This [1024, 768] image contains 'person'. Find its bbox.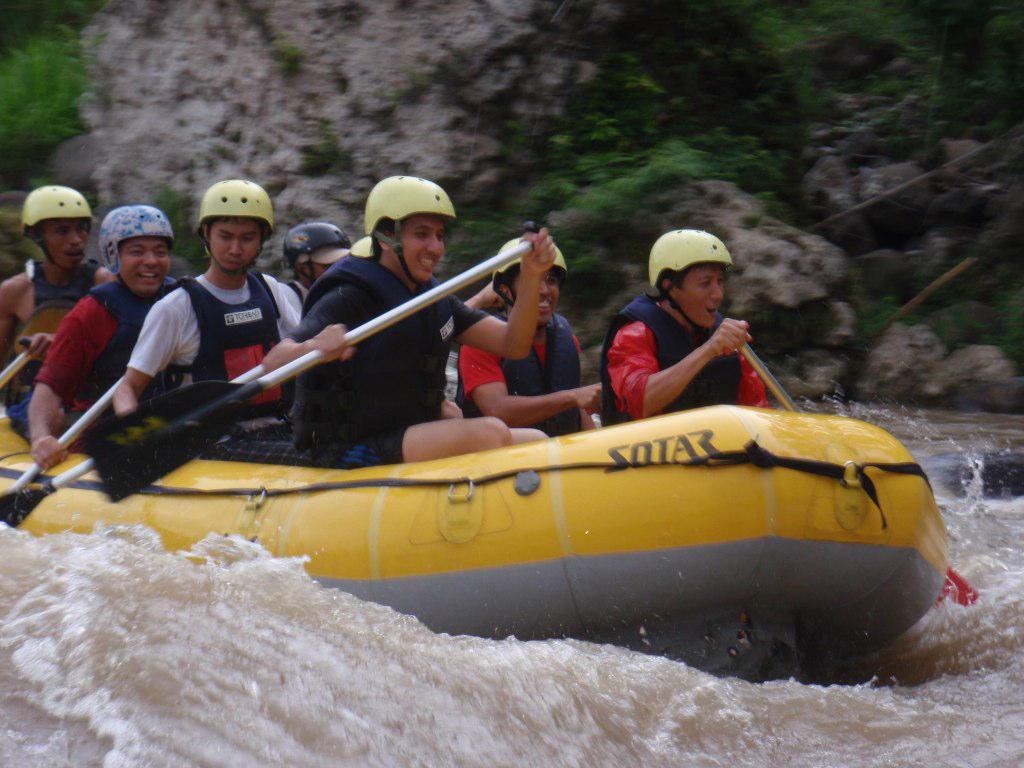
crop(25, 202, 181, 466).
